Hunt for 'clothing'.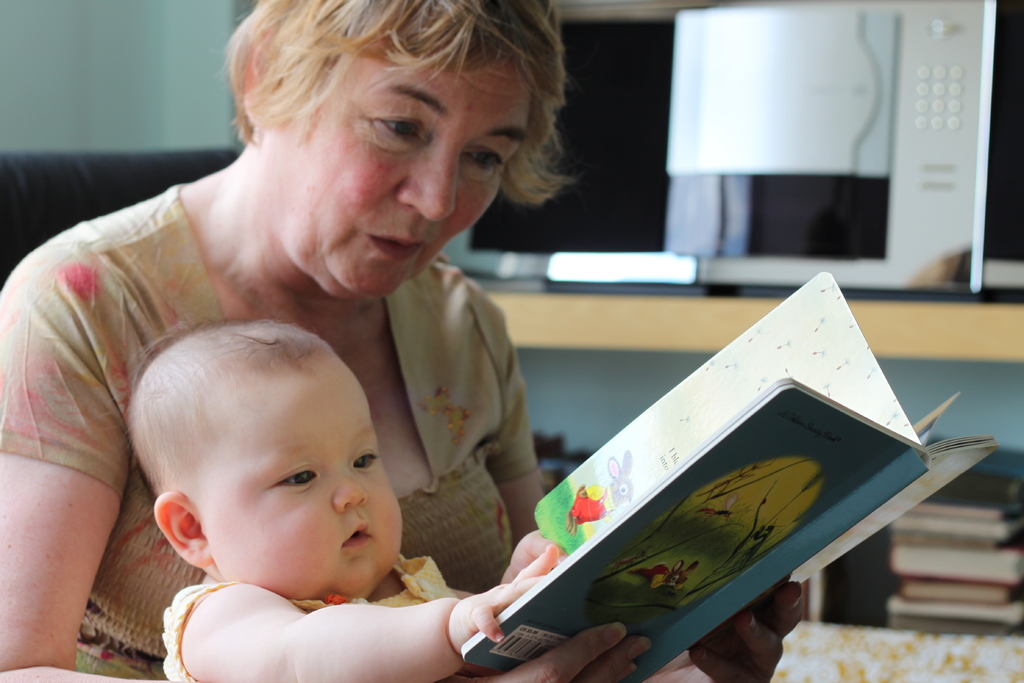
Hunted down at crop(154, 562, 476, 682).
